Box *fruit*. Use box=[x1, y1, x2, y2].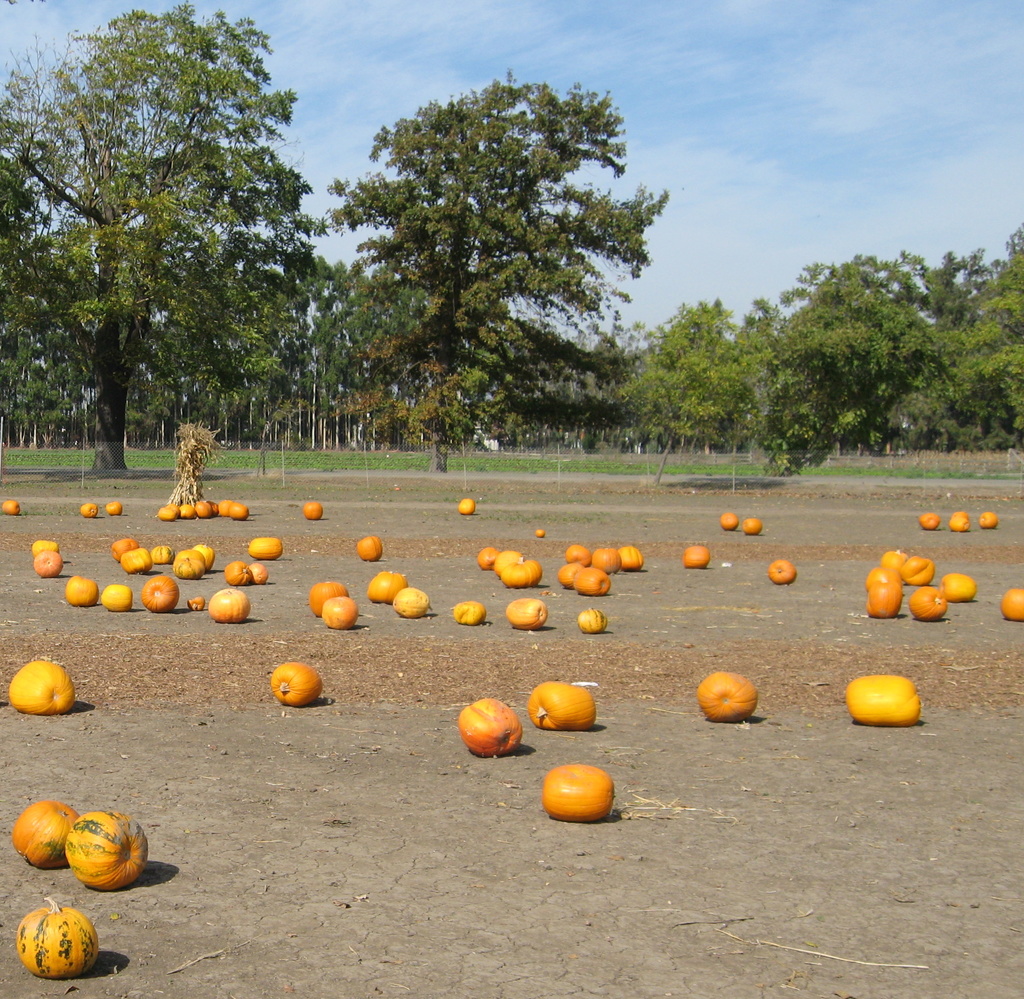
box=[974, 511, 1000, 526].
